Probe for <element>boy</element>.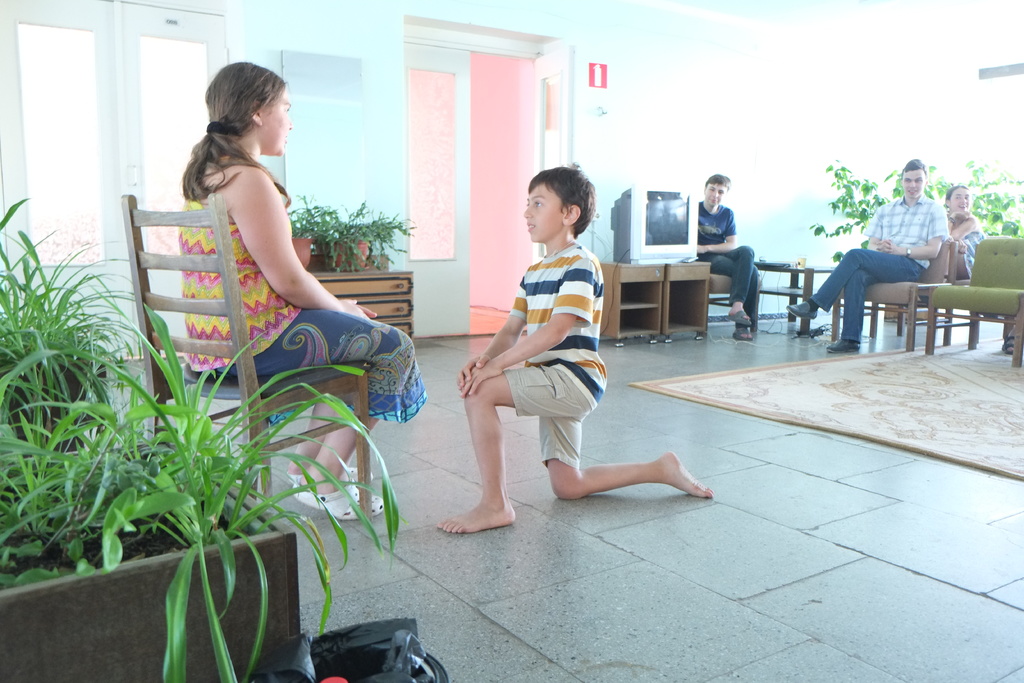
Probe result: (left=440, top=194, right=648, bottom=529).
